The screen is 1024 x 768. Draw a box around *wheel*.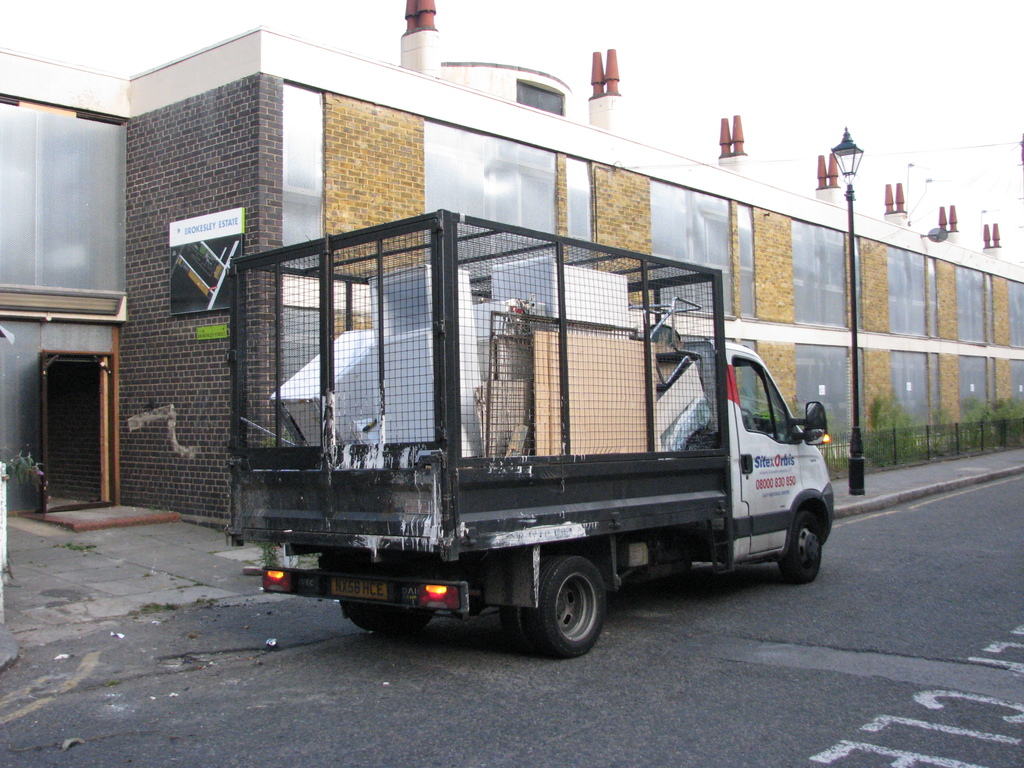
<region>350, 600, 424, 621</region>.
